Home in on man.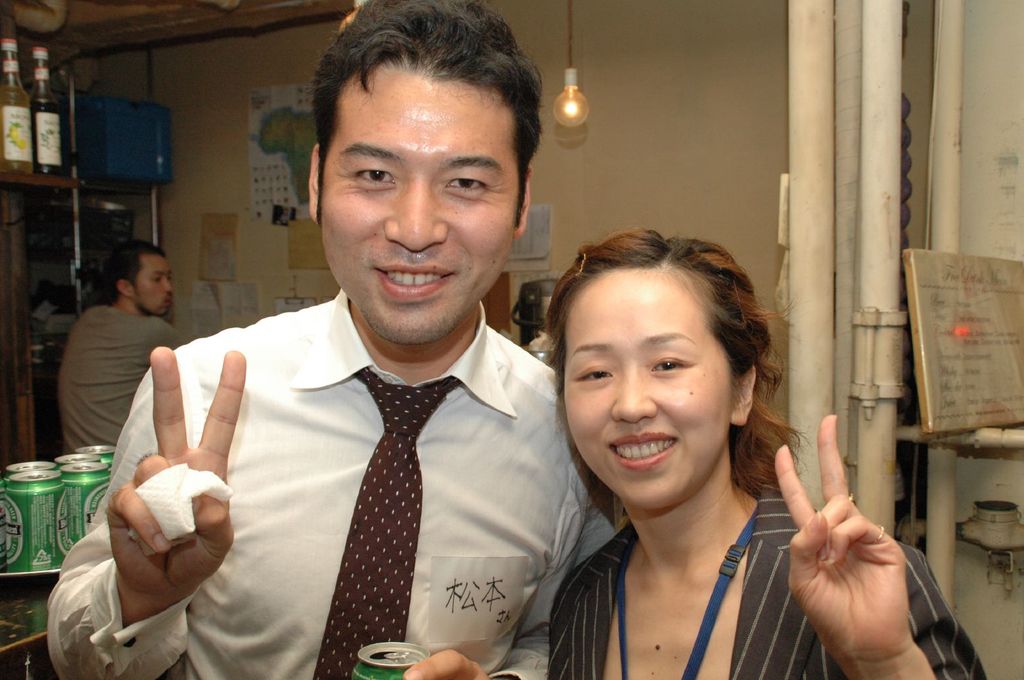
Homed in at detection(109, 58, 632, 663).
